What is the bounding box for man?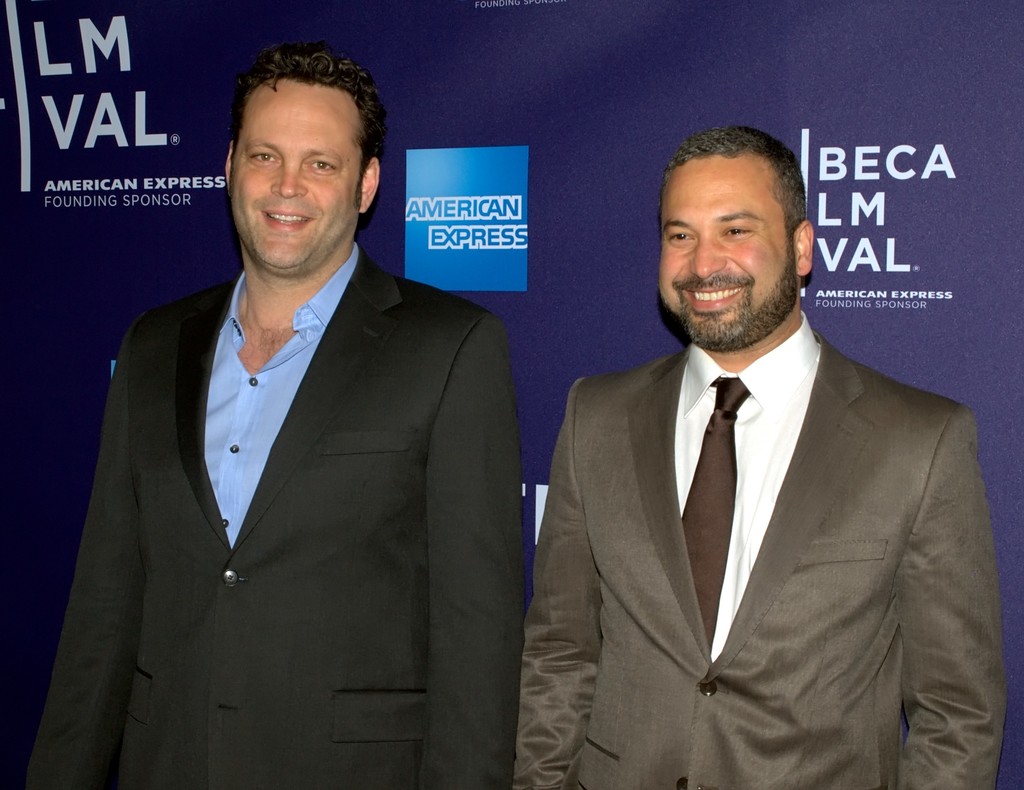
<box>13,28,513,789</box>.
